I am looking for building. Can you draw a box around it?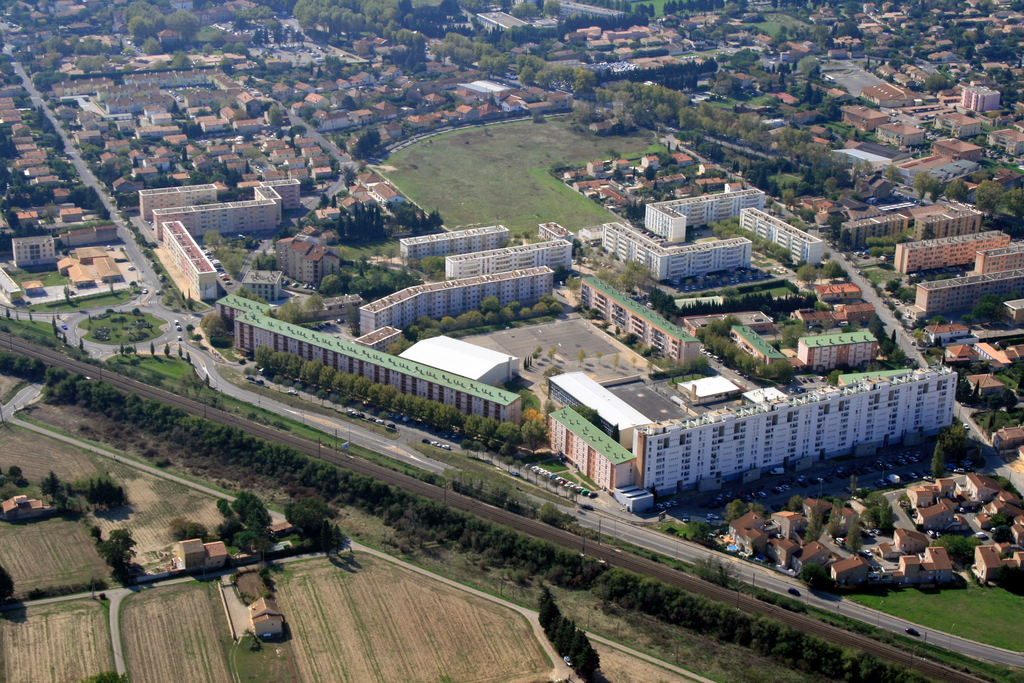
Sure, the bounding box is (x1=218, y1=297, x2=271, y2=318).
